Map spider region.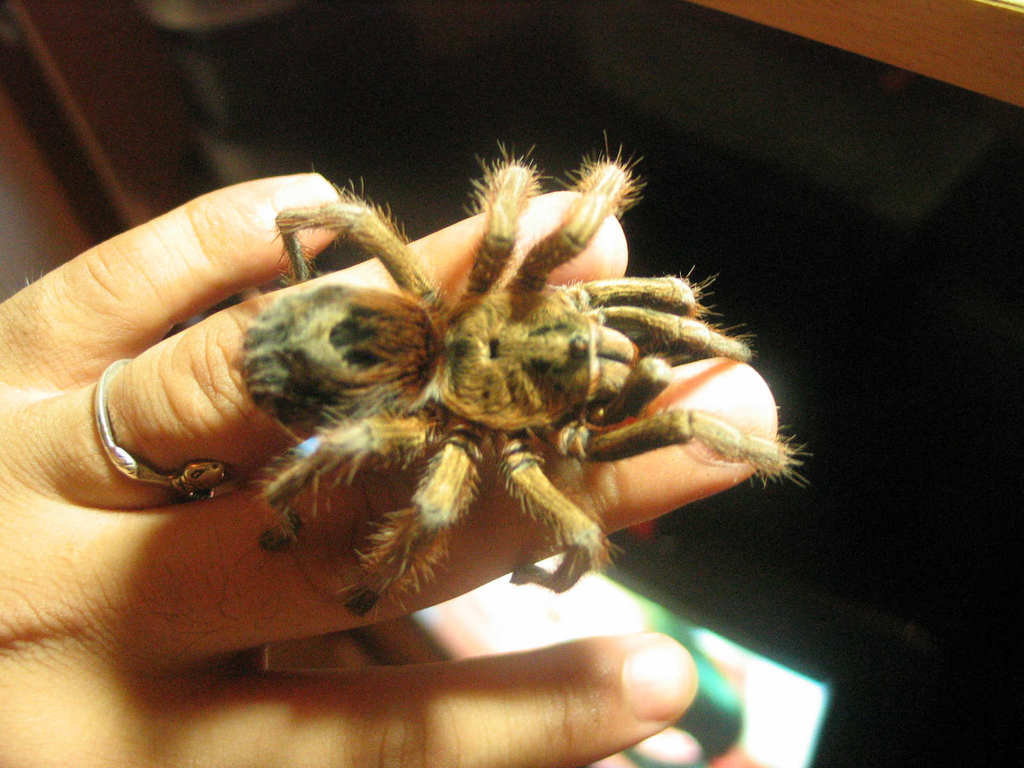
Mapped to 249/145/810/631.
